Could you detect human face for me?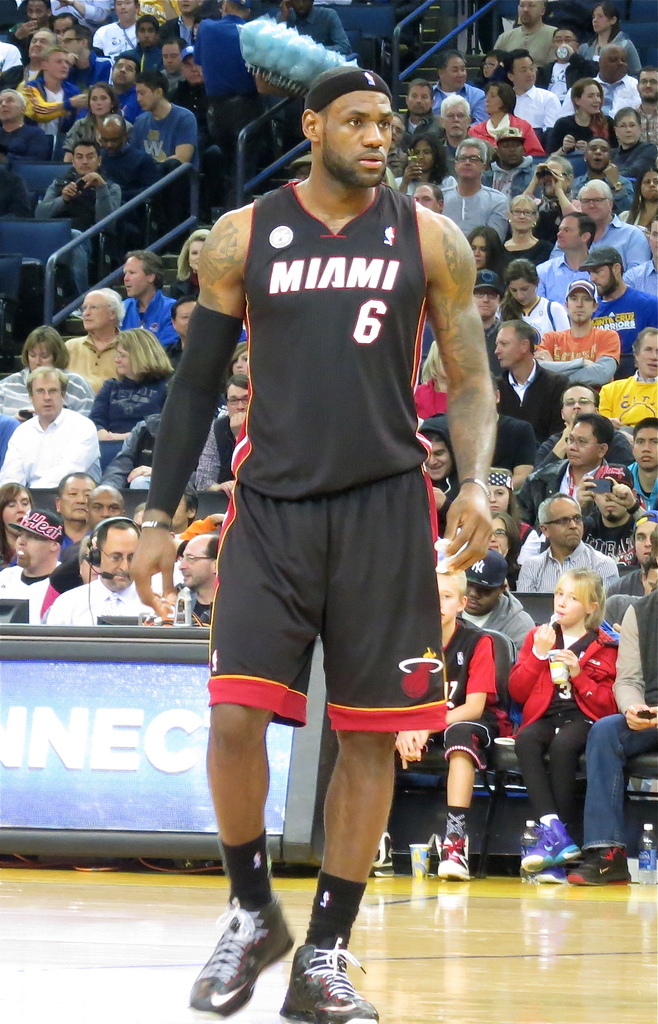
Detection result: select_region(554, 504, 584, 548).
